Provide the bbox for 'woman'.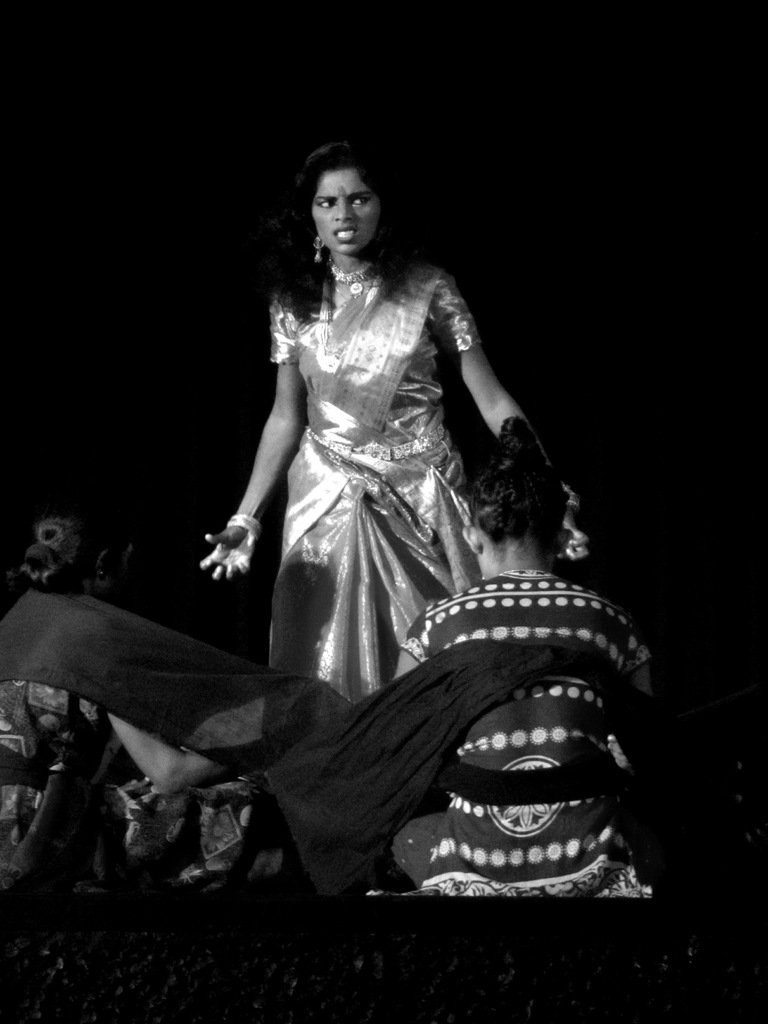
box(0, 498, 297, 883).
